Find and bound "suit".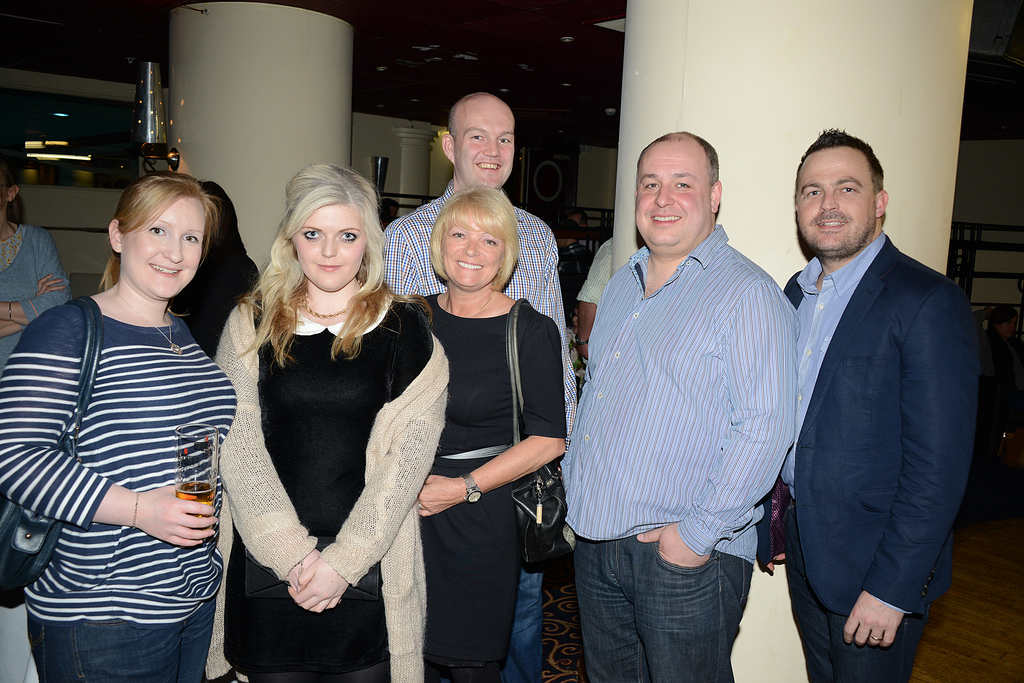
Bound: region(768, 137, 995, 682).
